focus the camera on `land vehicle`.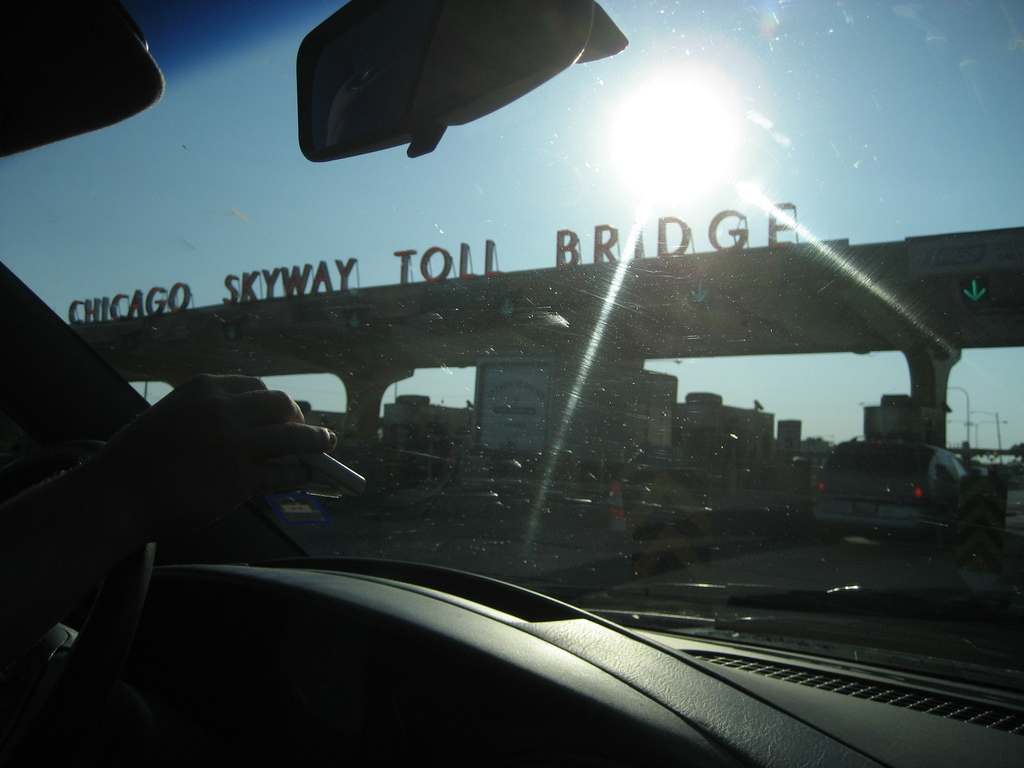
Focus region: x1=810, y1=440, x2=983, y2=543.
